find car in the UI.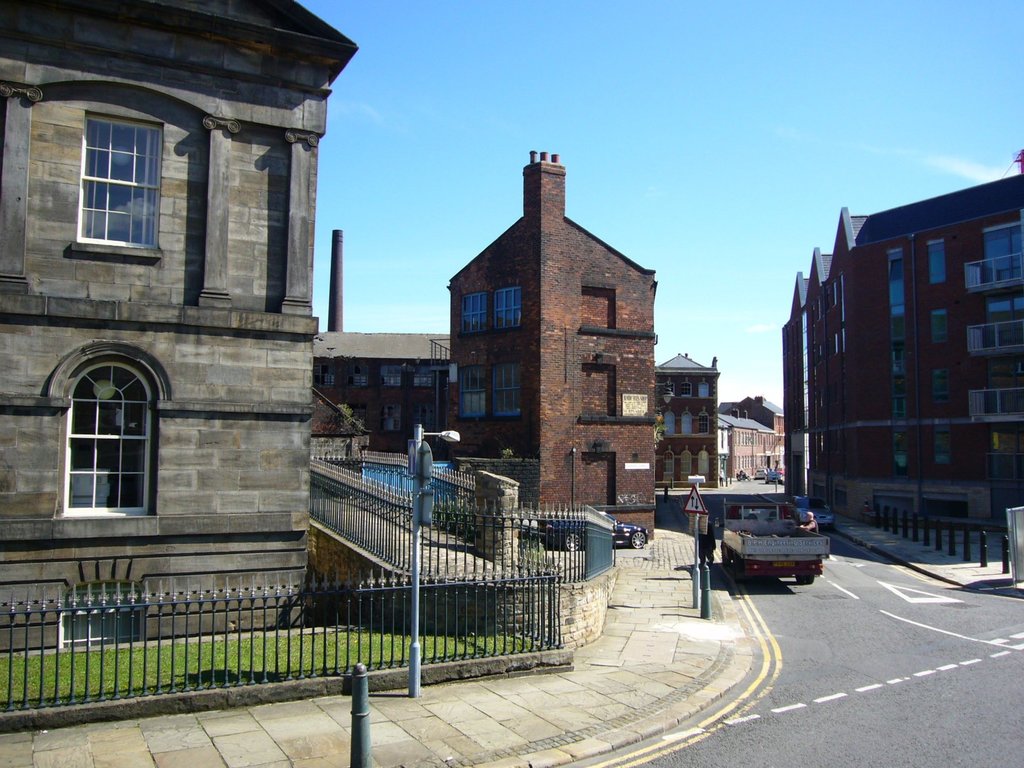
UI element at (753,468,767,478).
